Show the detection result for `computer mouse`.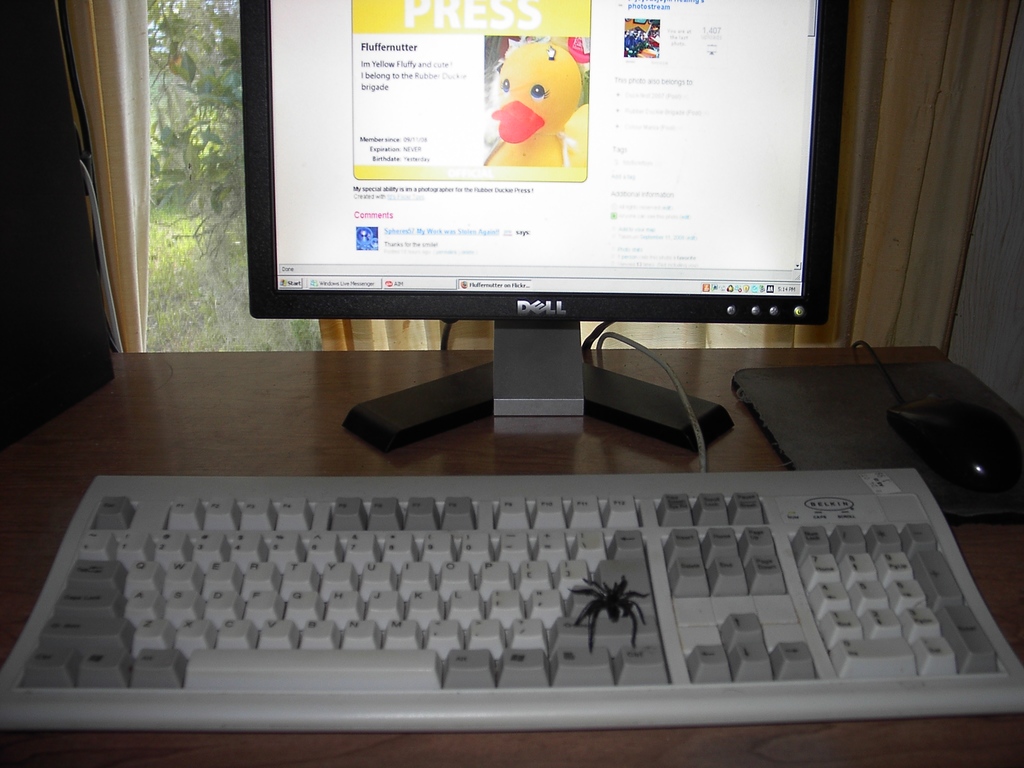
x1=890 y1=394 x2=1011 y2=480.
